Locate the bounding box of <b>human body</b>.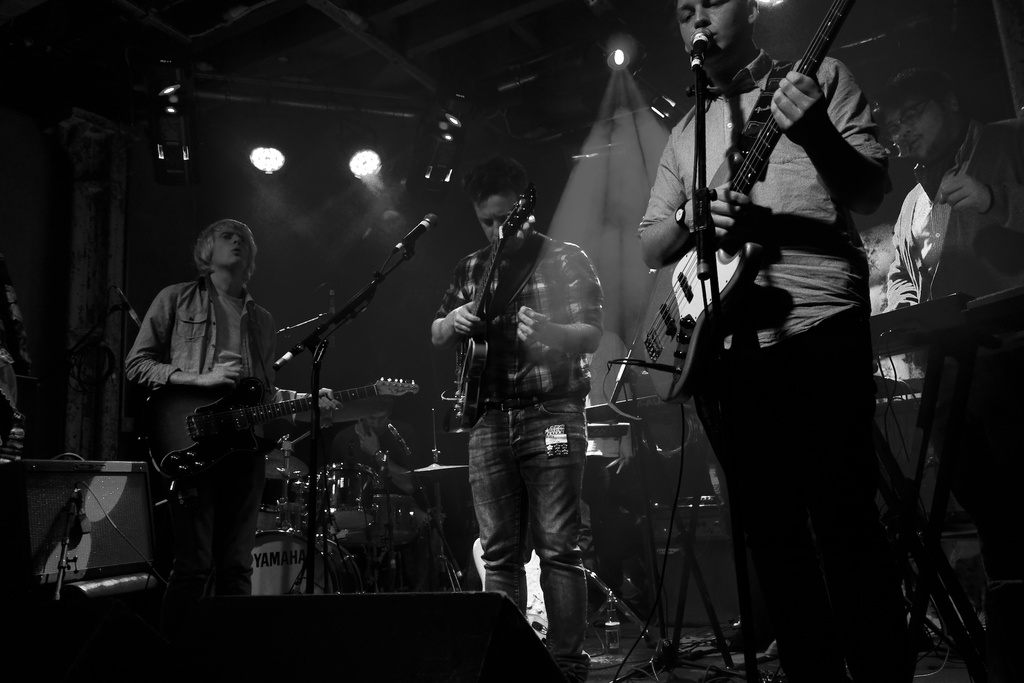
Bounding box: <region>637, 0, 888, 682</region>.
